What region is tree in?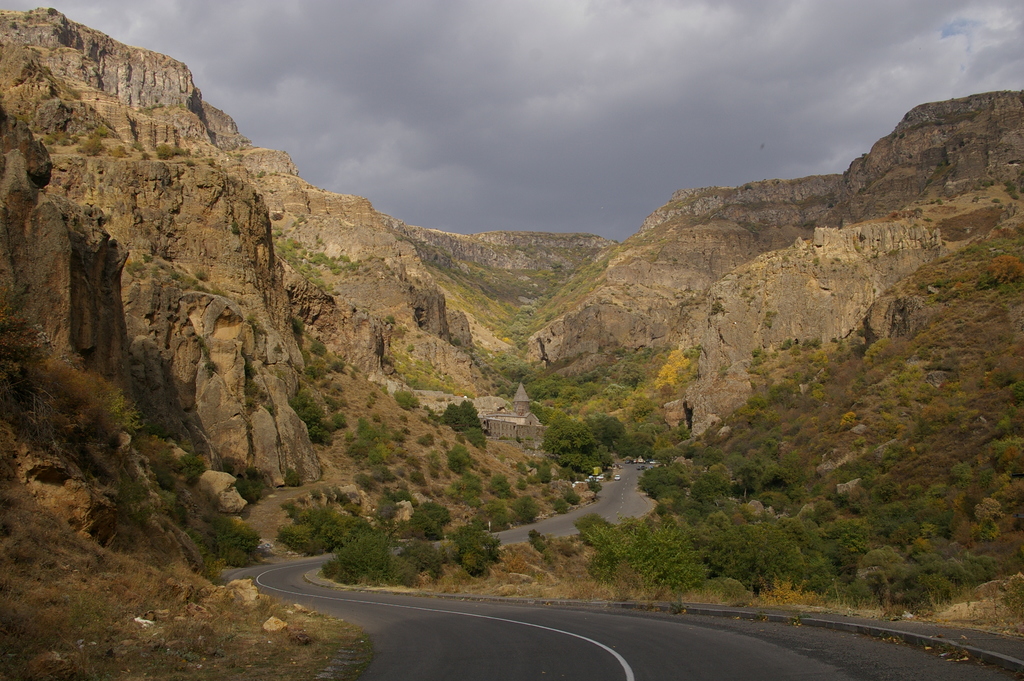
<bbox>439, 400, 467, 432</bbox>.
